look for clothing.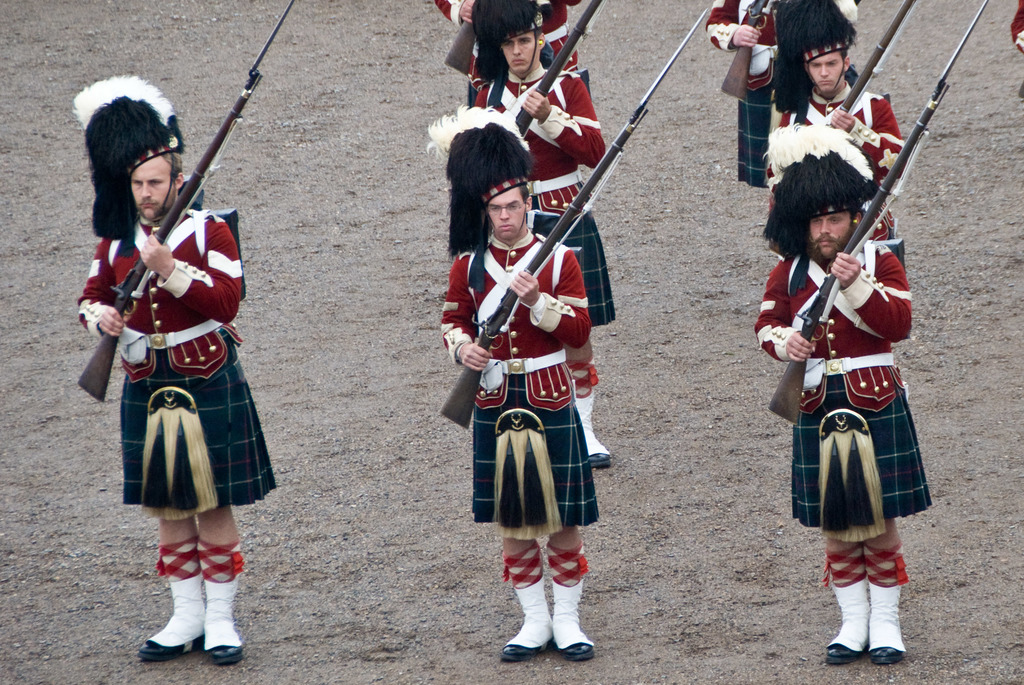
Found: [left=754, top=240, right=932, bottom=544].
